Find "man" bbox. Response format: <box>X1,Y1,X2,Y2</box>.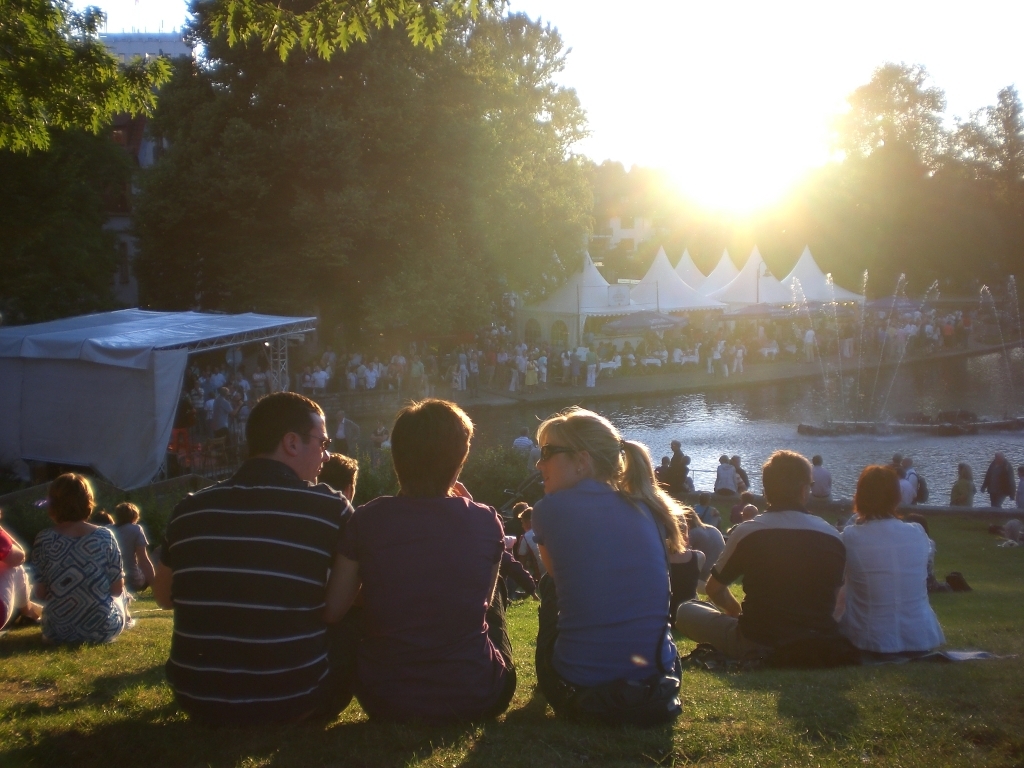
<box>232,369,250,403</box>.
